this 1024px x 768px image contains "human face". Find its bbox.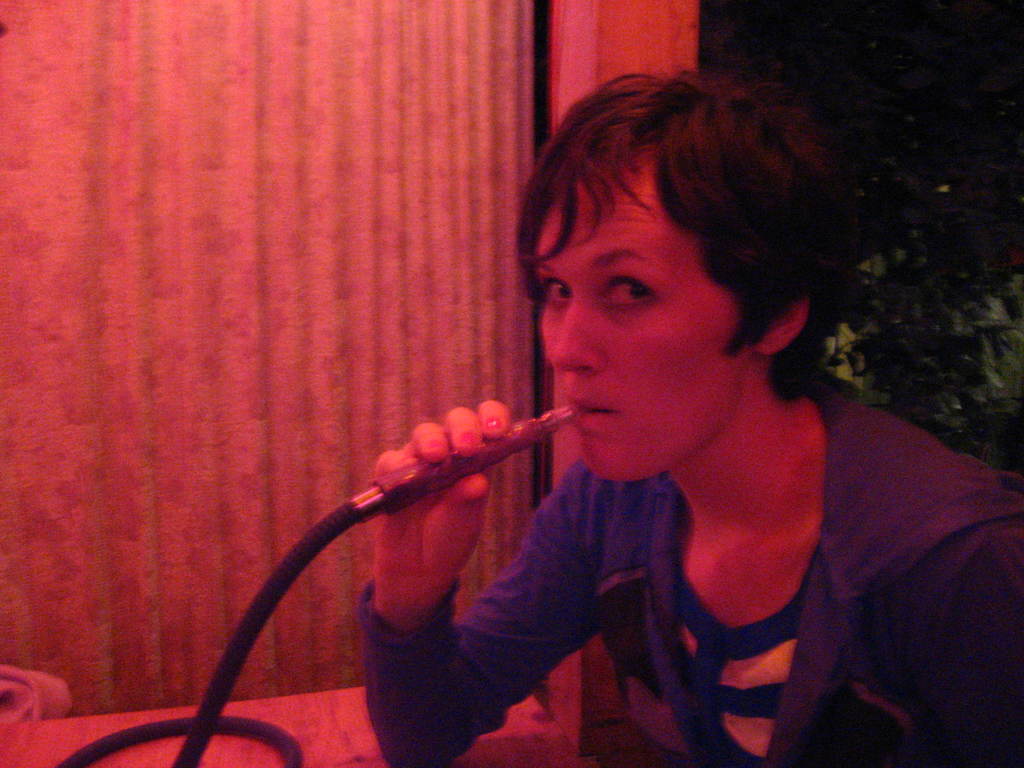
538/160/745/485.
